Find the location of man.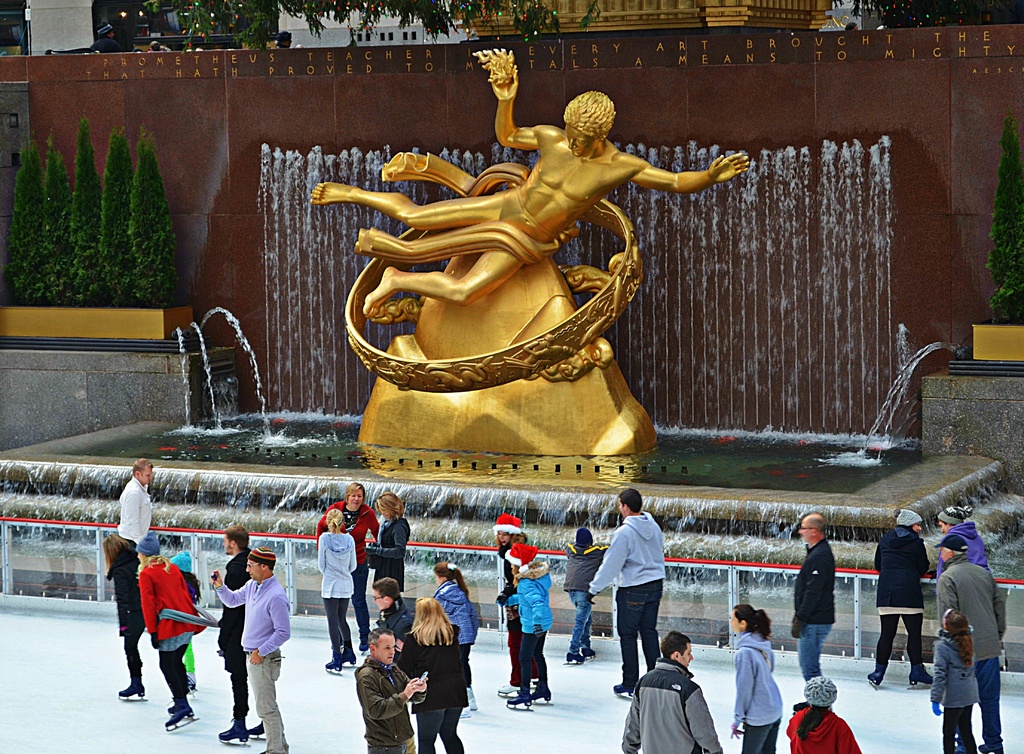
Location: region(936, 531, 1004, 753).
